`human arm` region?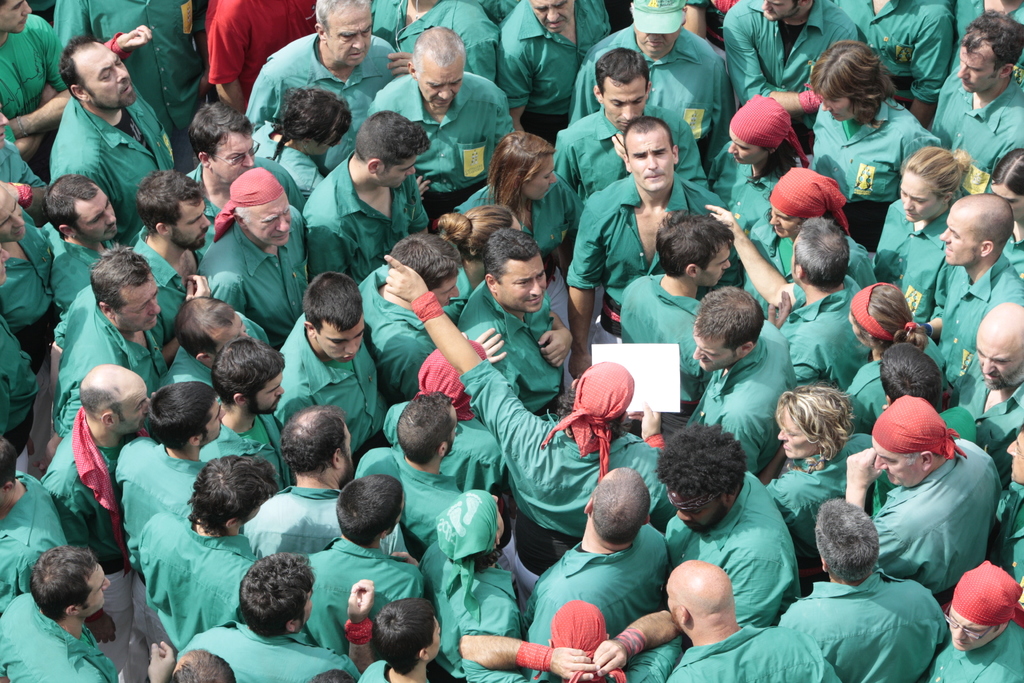
rect(386, 325, 511, 400)
